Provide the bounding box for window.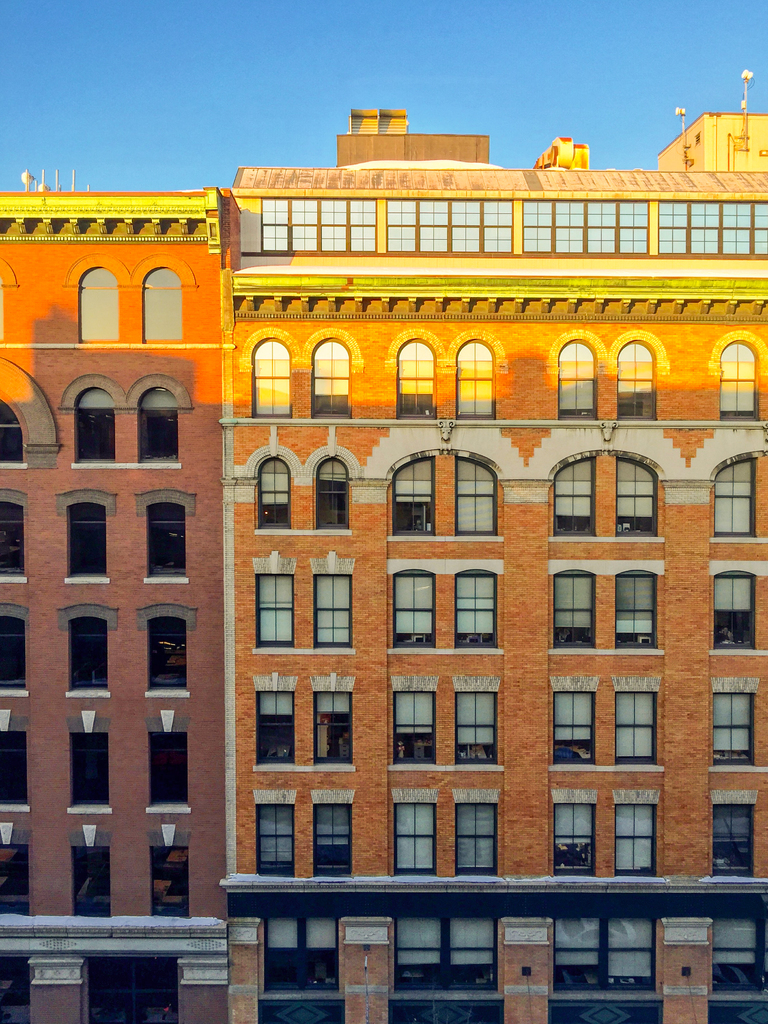
(0, 498, 26, 582).
